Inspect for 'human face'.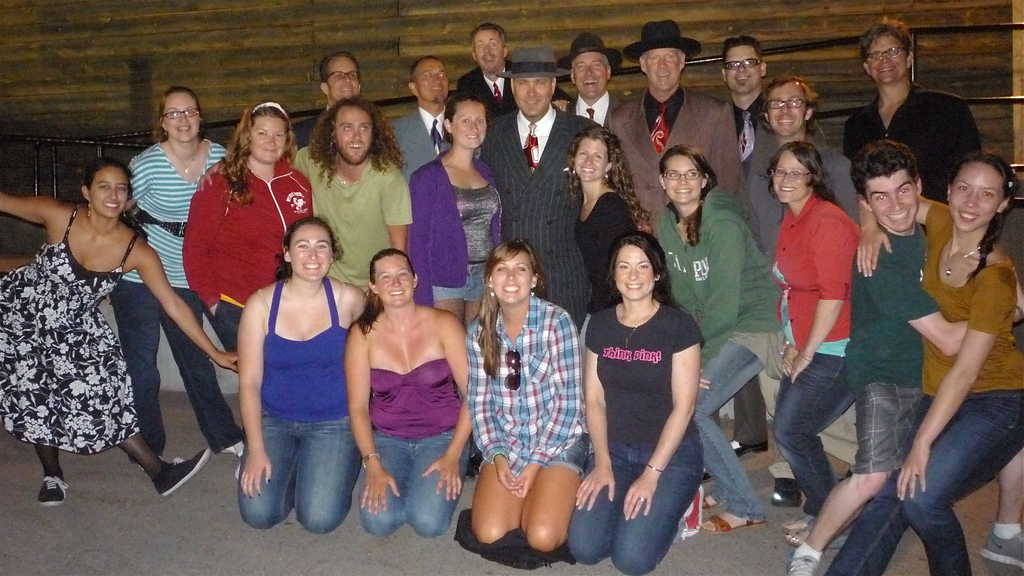
Inspection: [x1=333, y1=104, x2=374, y2=167].
